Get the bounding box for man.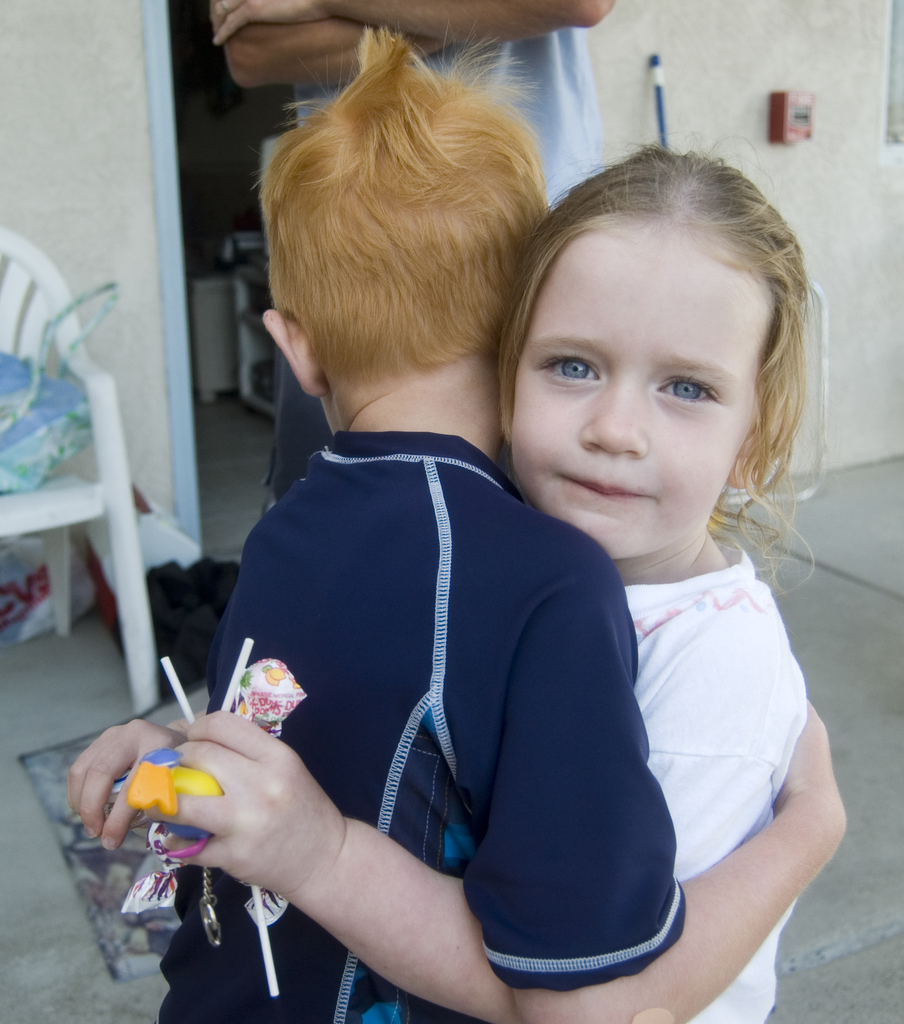
(201, 0, 645, 517).
